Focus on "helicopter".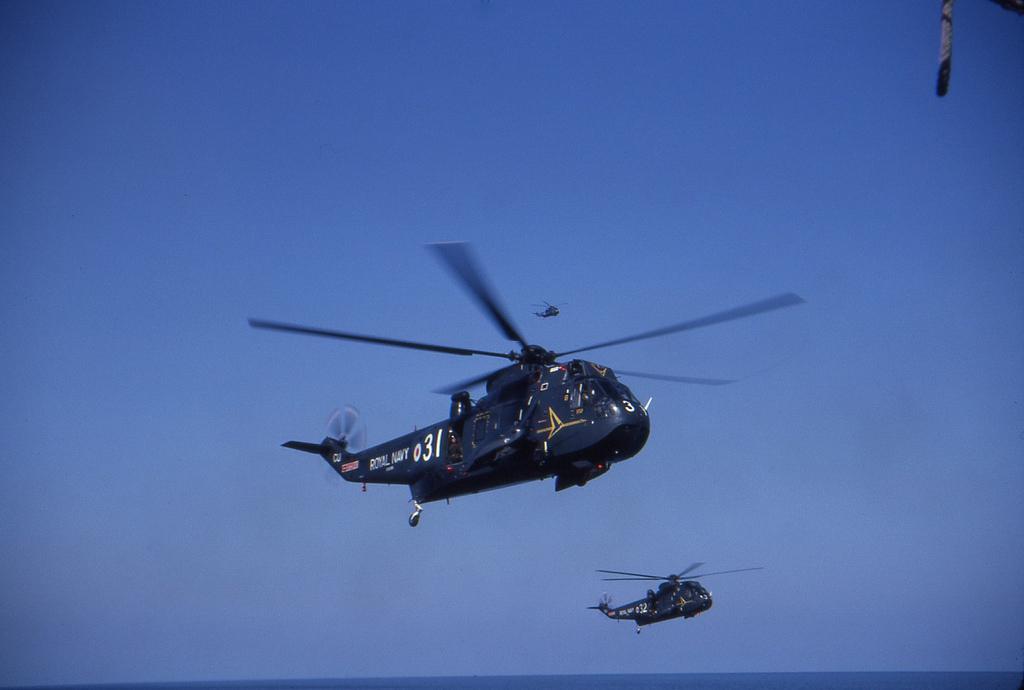
Focused at [left=531, top=300, right=571, bottom=321].
